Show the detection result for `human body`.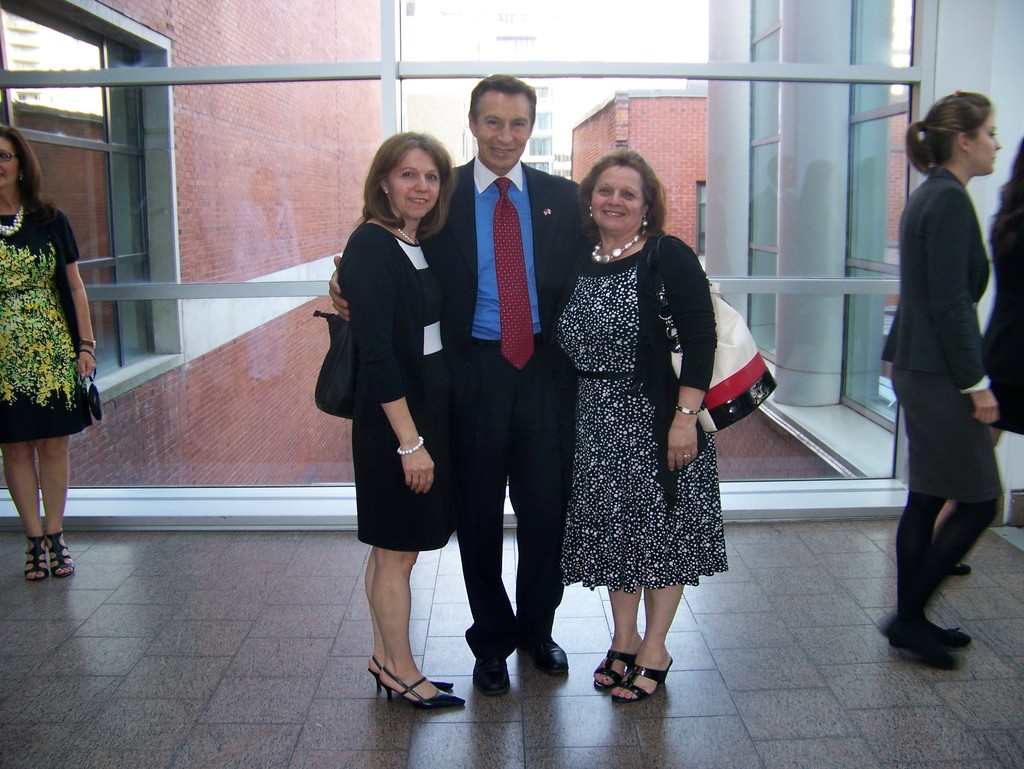
0/179/102/580.
